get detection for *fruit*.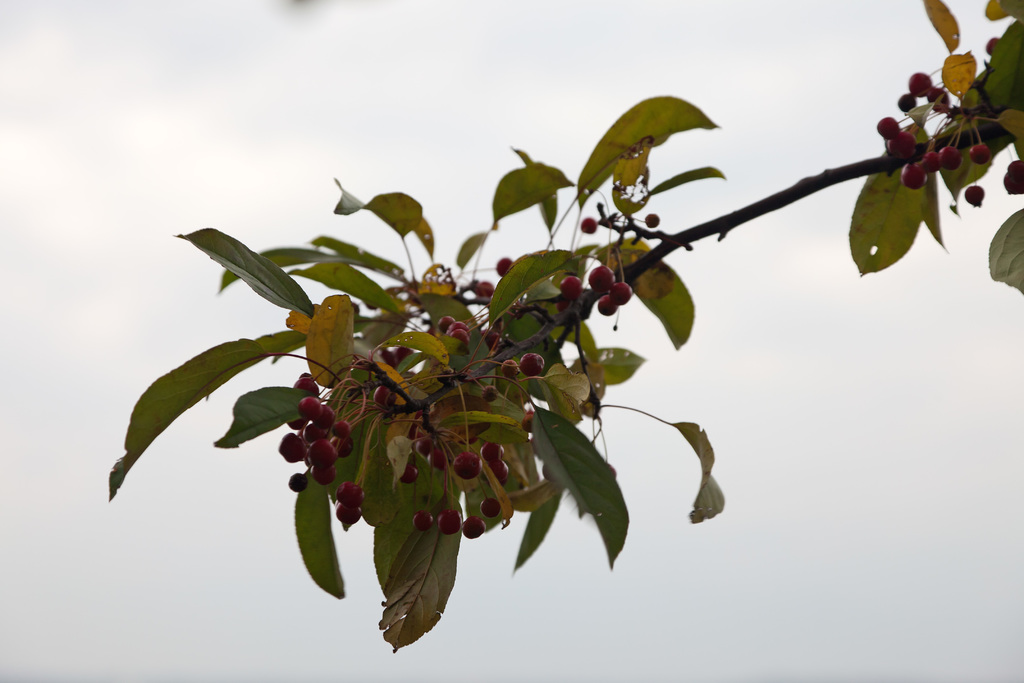
Detection: {"x1": 967, "y1": 144, "x2": 989, "y2": 162}.
